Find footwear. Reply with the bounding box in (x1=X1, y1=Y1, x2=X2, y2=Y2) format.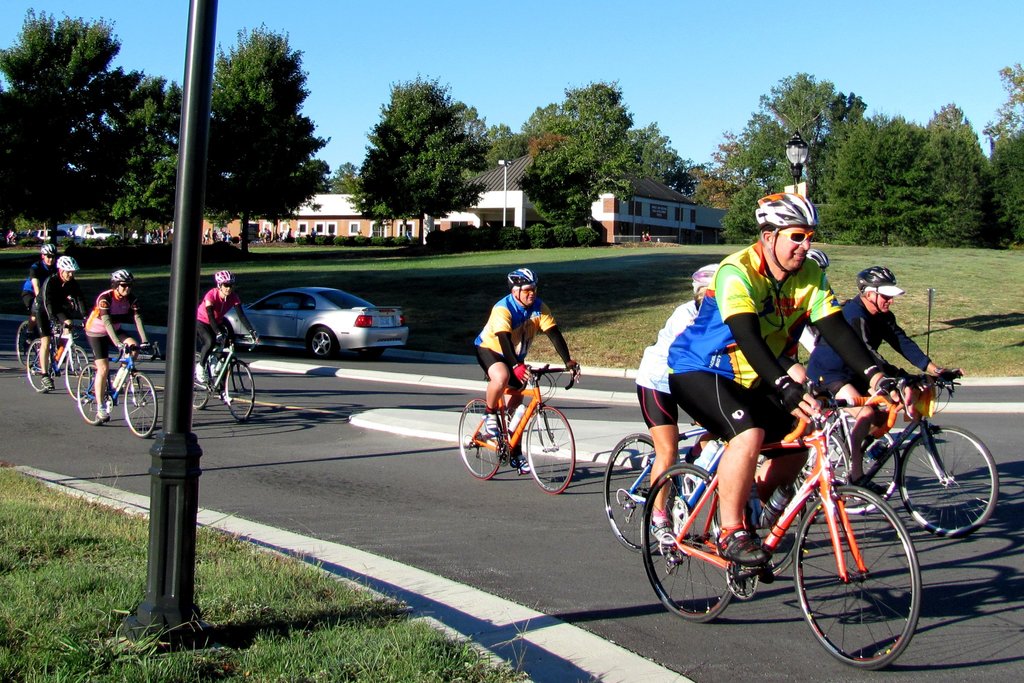
(x1=713, y1=526, x2=775, y2=572).
